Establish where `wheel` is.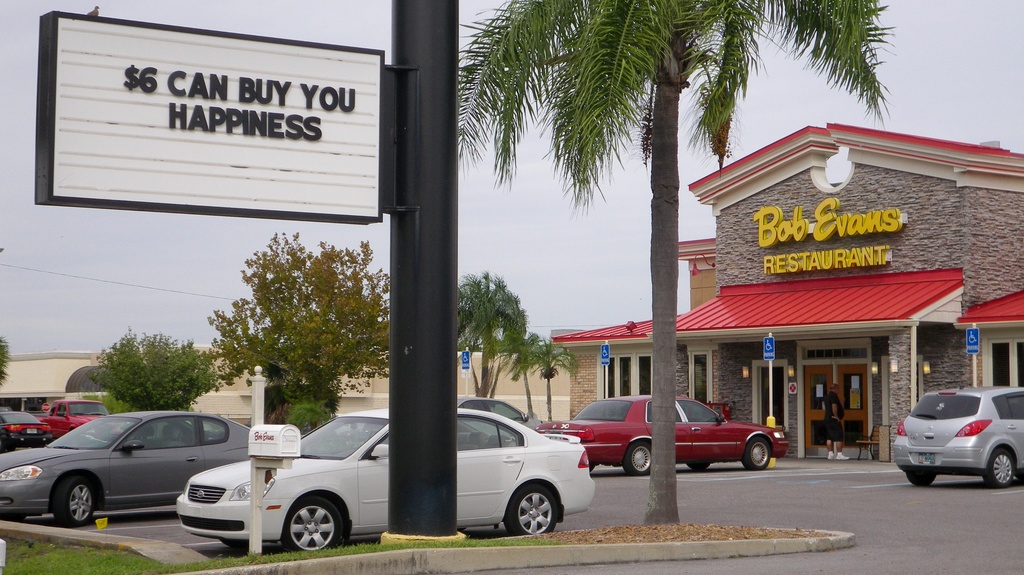
Established at crop(743, 437, 772, 471).
